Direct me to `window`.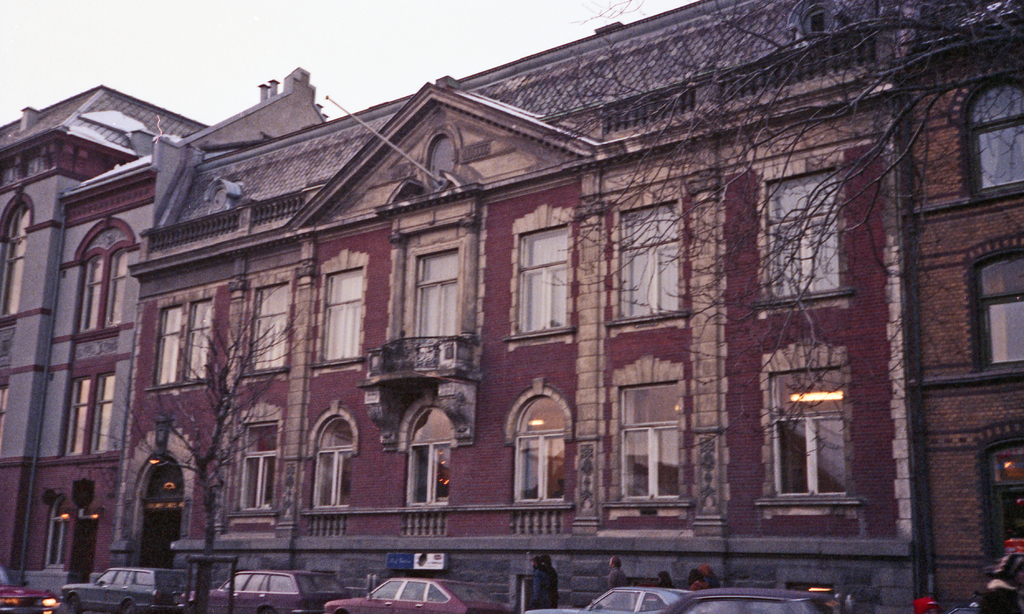
Direction: l=183, t=296, r=216, b=379.
